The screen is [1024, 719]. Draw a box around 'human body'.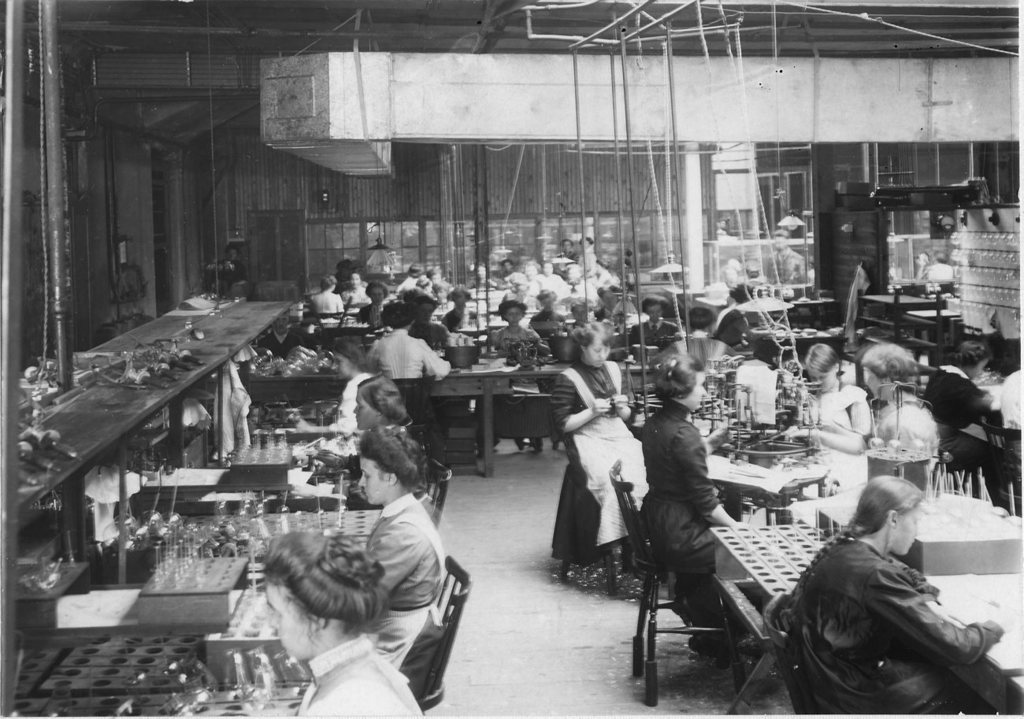
<region>343, 270, 373, 303</region>.
